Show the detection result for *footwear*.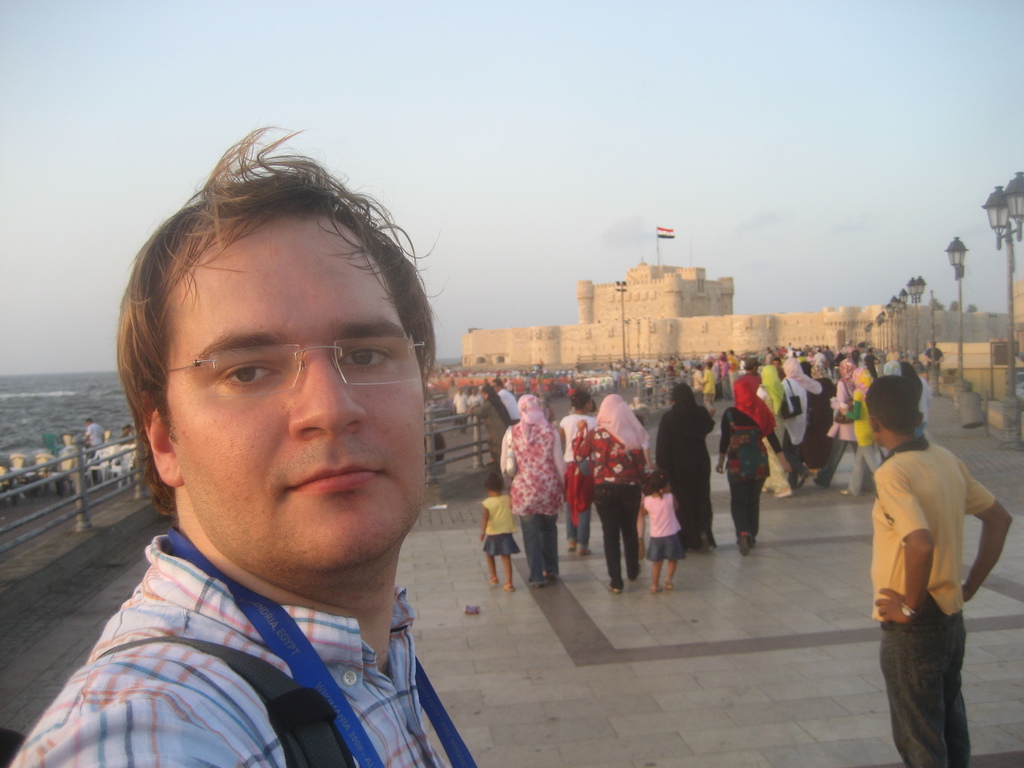
<bbox>610, 586, 620, 596</bbox>.
